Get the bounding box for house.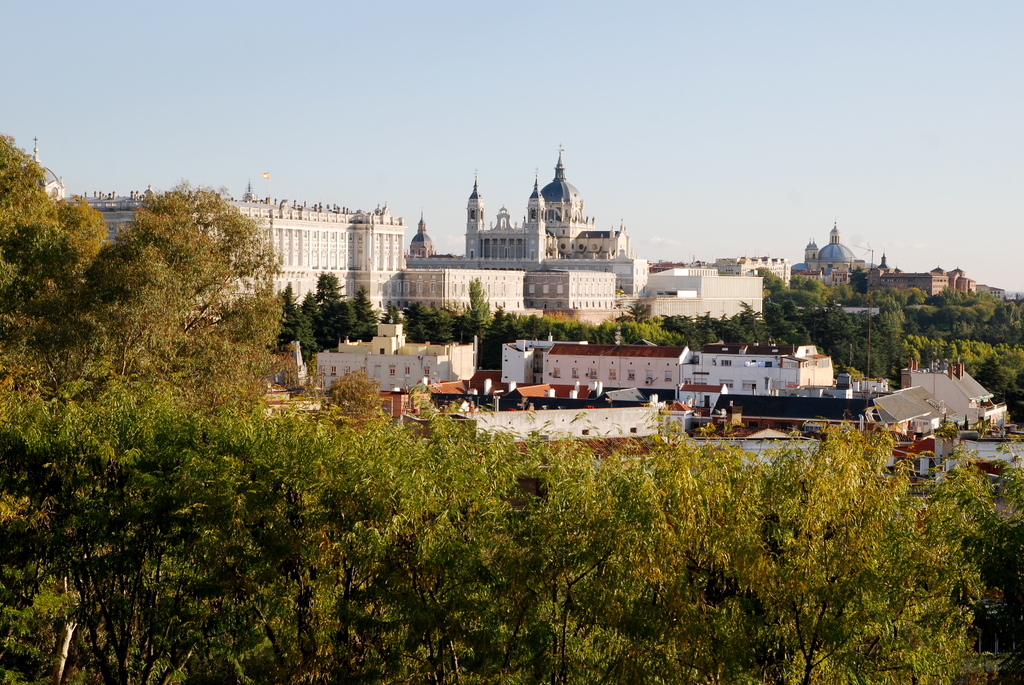
rect(705, 399, 886, 442).
